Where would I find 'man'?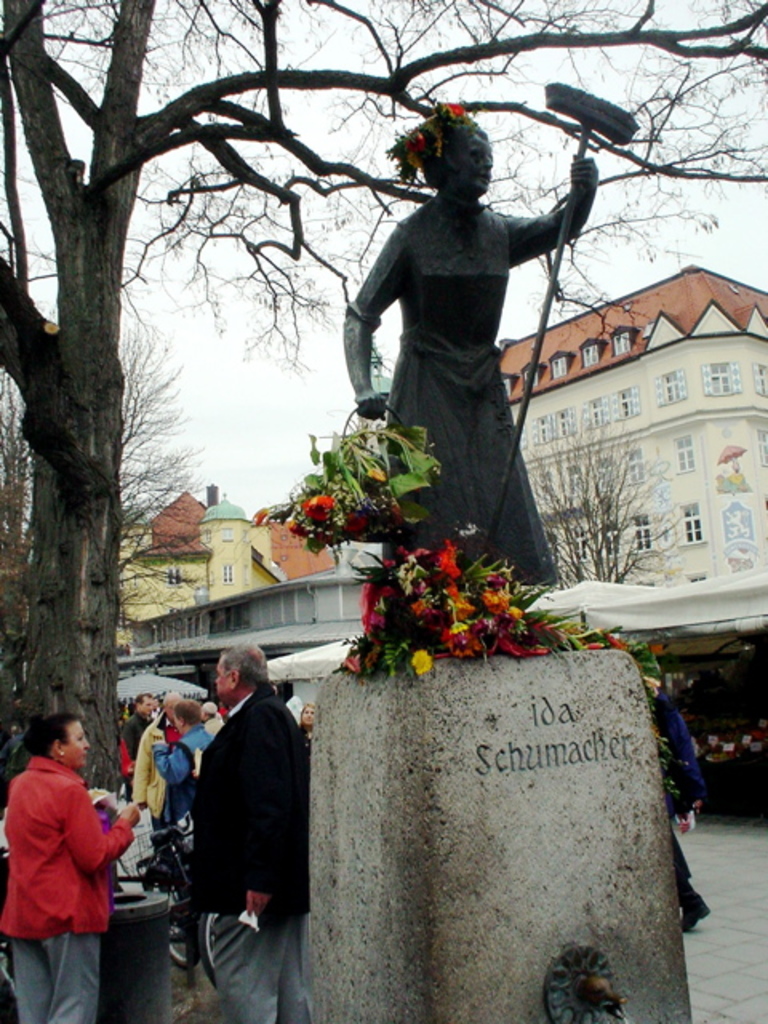
At (left=155, top=699, right=216, bottom=878).
